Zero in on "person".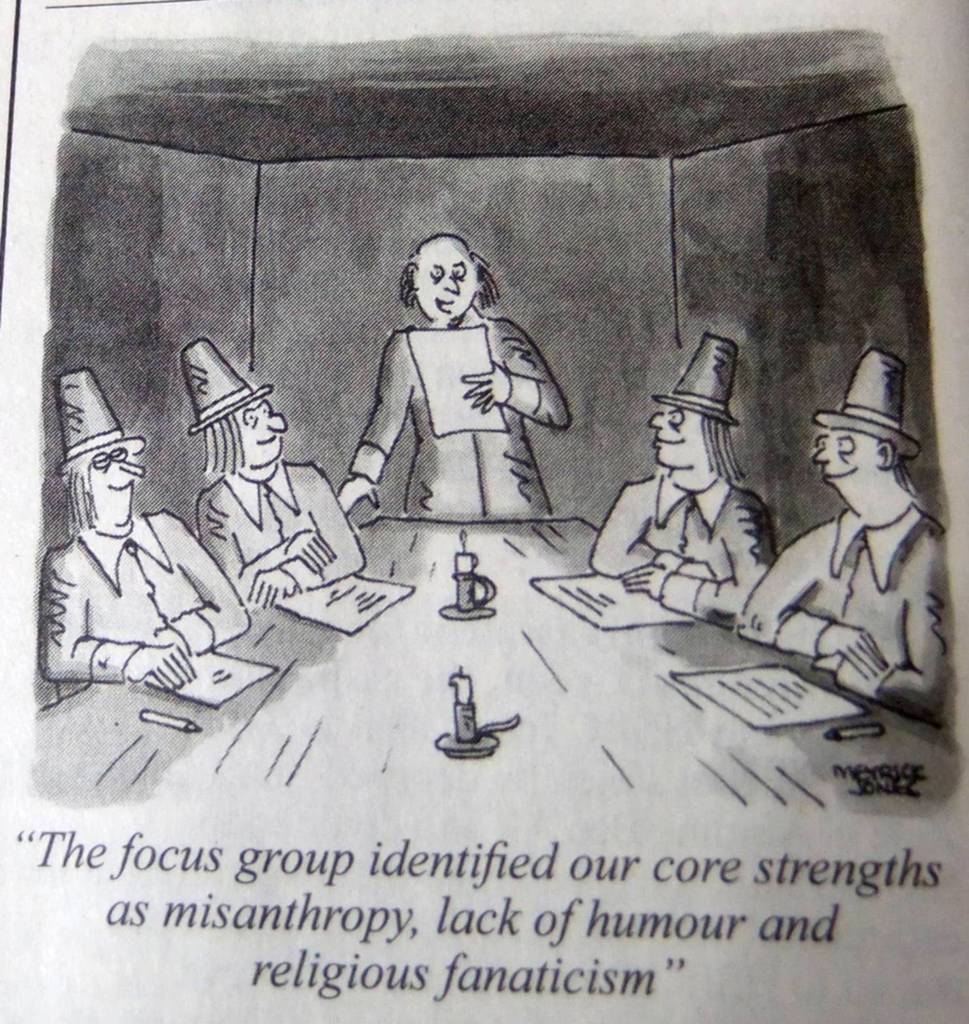
Zeroed in: {"x1": 726, "y1": 351, "x2": 964, "y2": 717}.
